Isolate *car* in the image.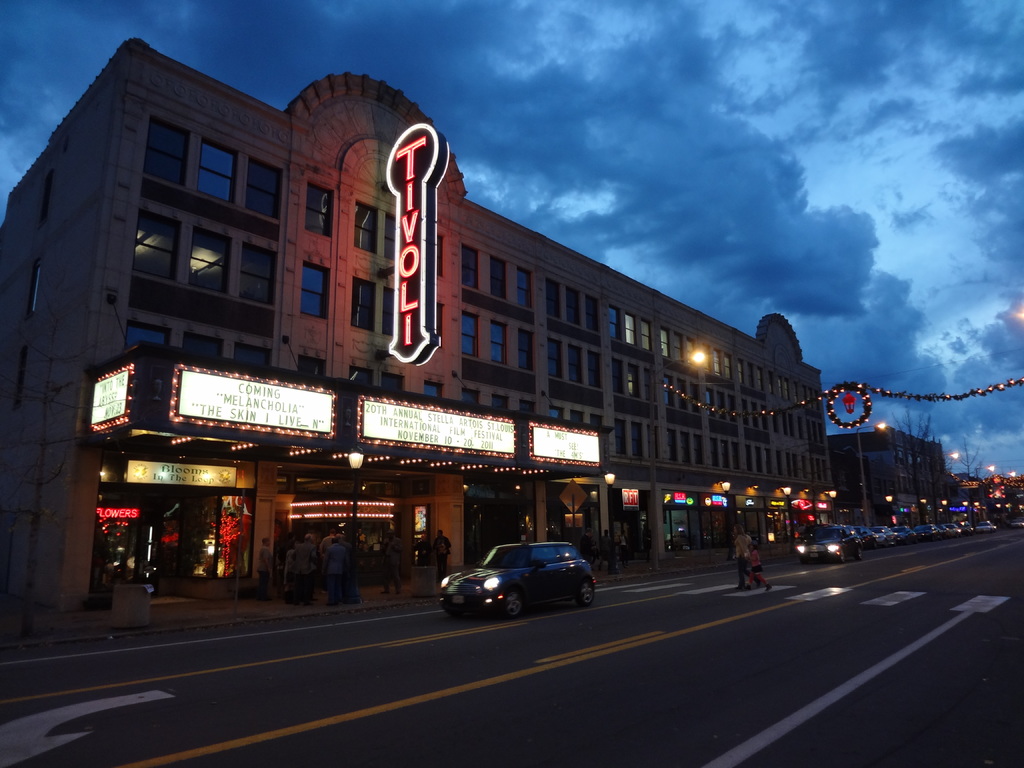
Isolated region: pyautogui.locateOnScreen(781, 518, 861, 560).
